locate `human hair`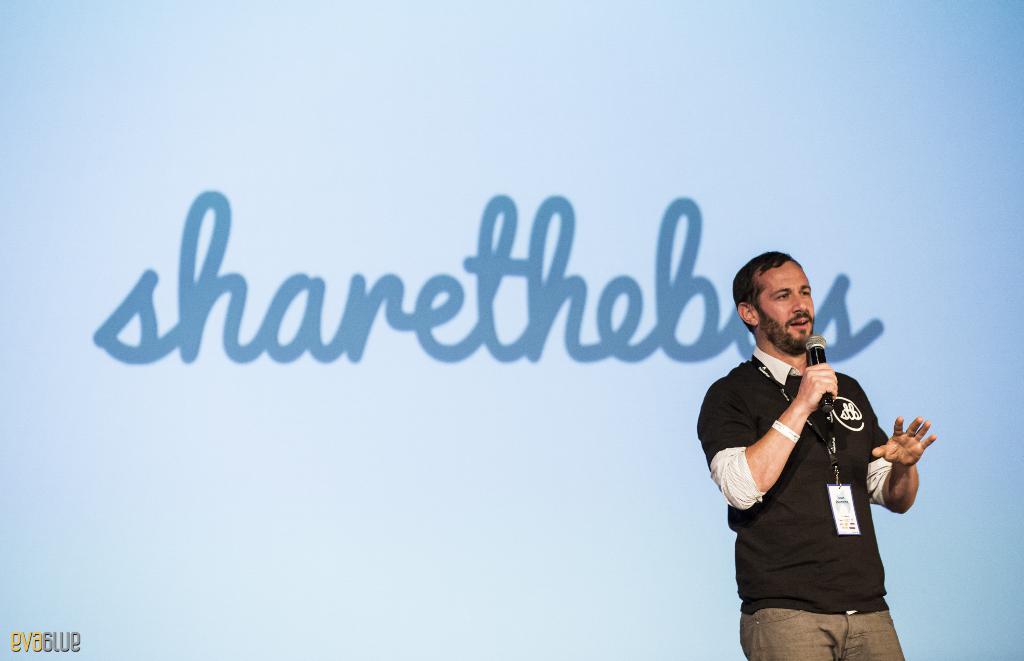
bbox(736, 251, 819, 342)
